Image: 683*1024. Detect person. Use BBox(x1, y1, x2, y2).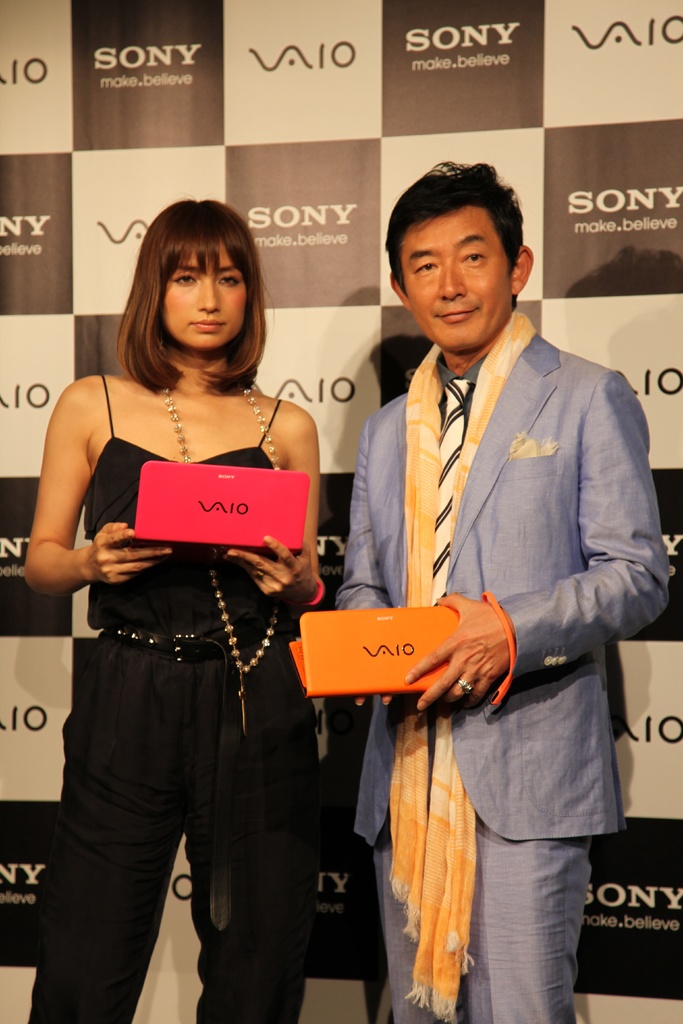
BBox(320, 204, 652, 984).
